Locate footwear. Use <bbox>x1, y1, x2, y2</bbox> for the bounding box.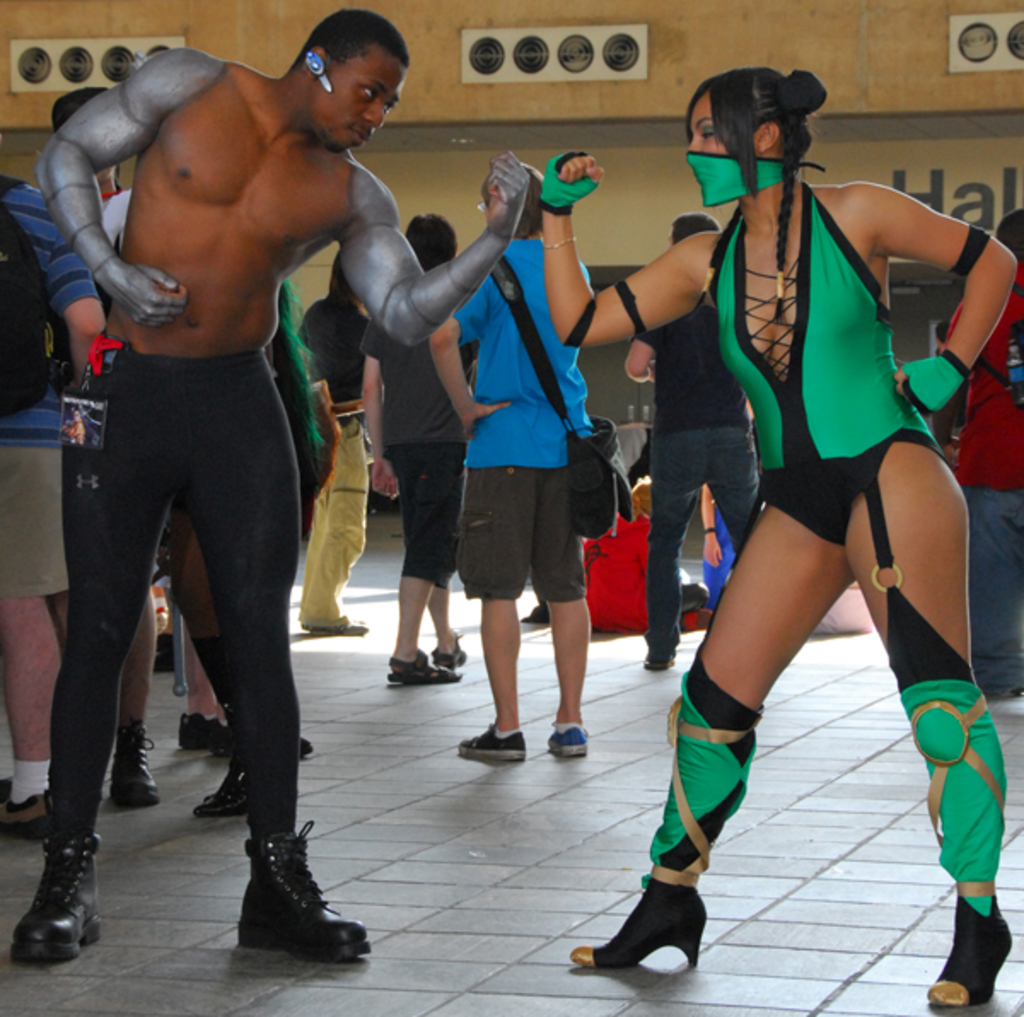
<bbox>2, 819, 108, 966</bbox>.
